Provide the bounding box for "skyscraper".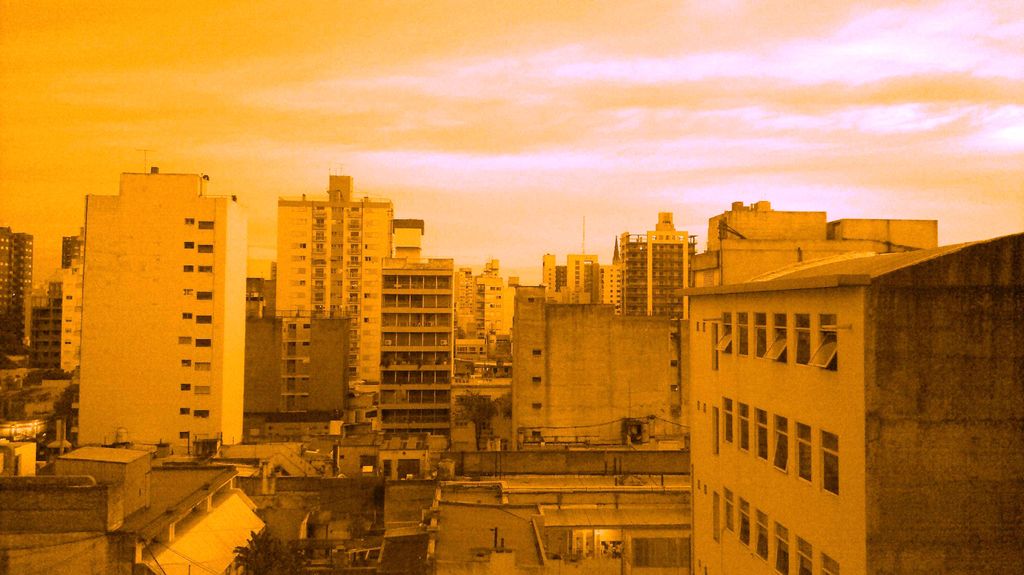
<box>273,164,406,397</box>.
